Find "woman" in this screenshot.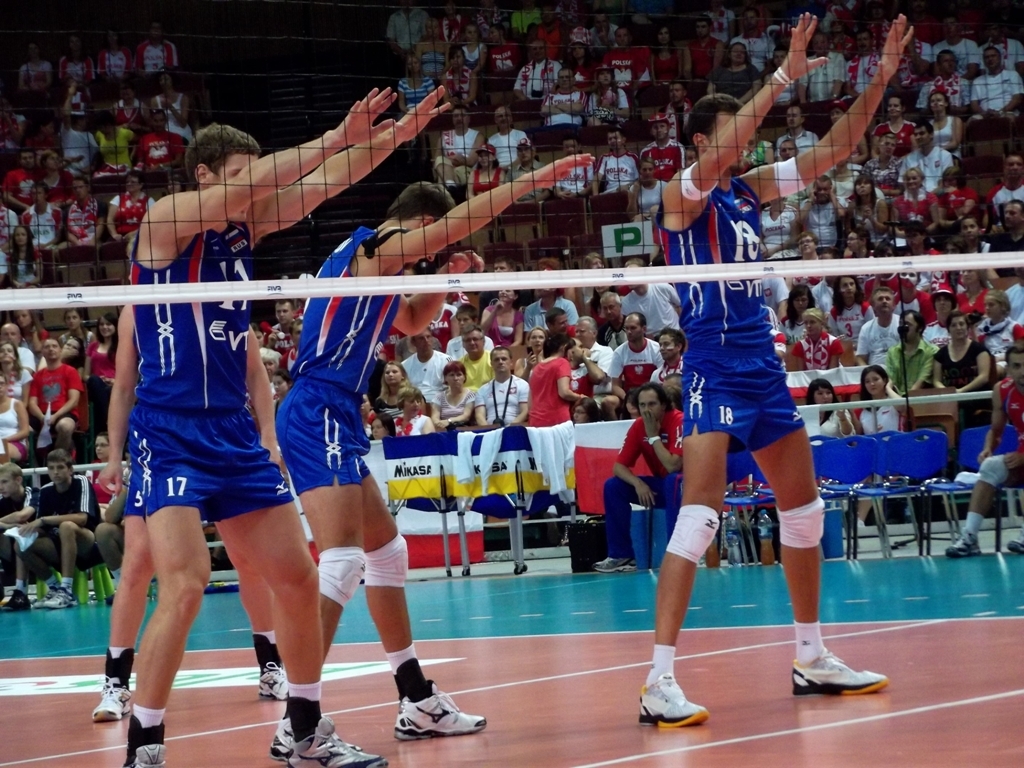
The bounding box for "woman" is <box>15,307,55,348</box>.
